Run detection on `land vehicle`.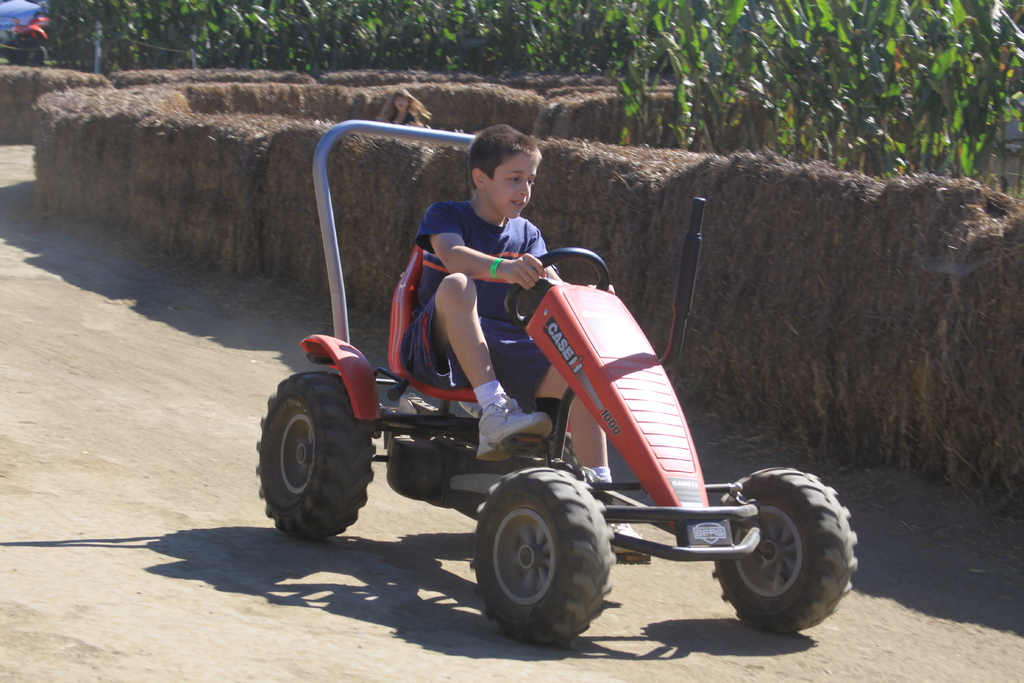
Result: box=[252, 116, 865, 654].
